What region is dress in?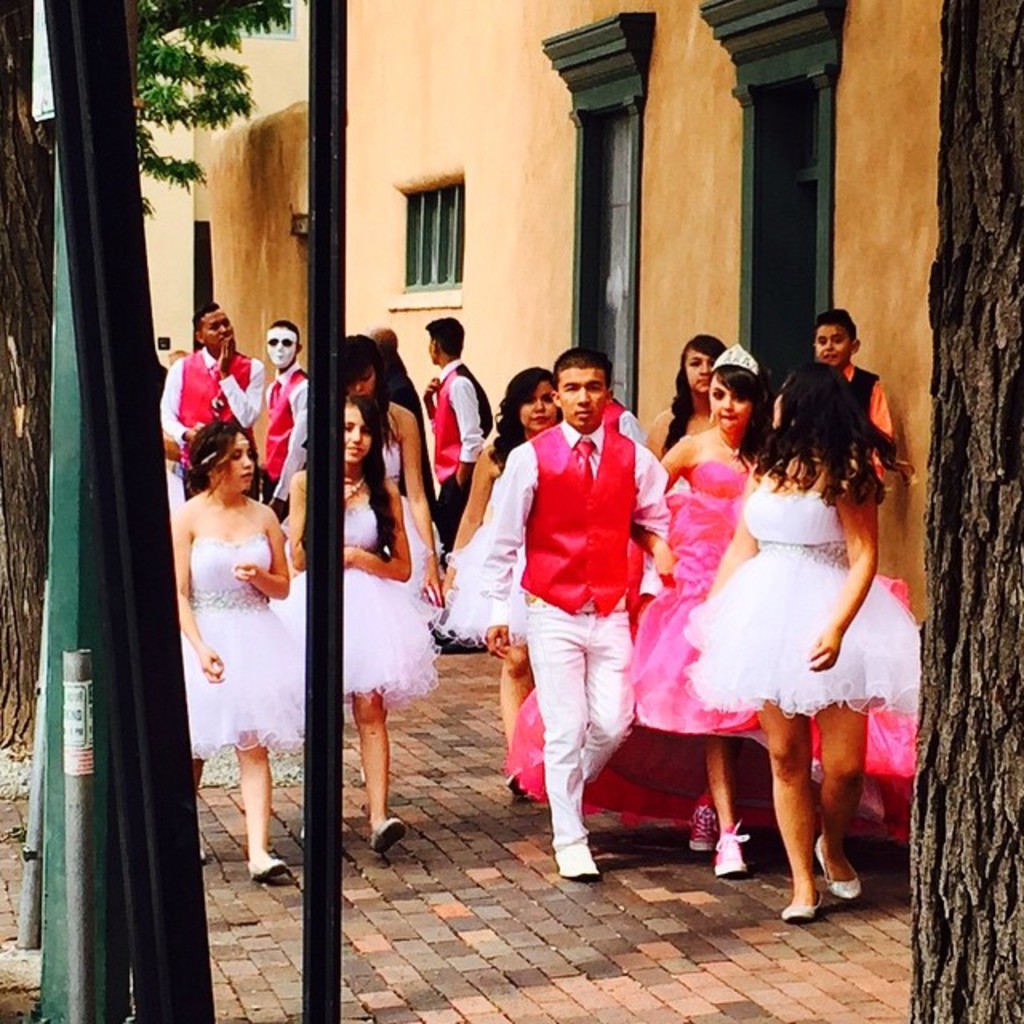
(left=442, top=467, right=514, bottom=643).
